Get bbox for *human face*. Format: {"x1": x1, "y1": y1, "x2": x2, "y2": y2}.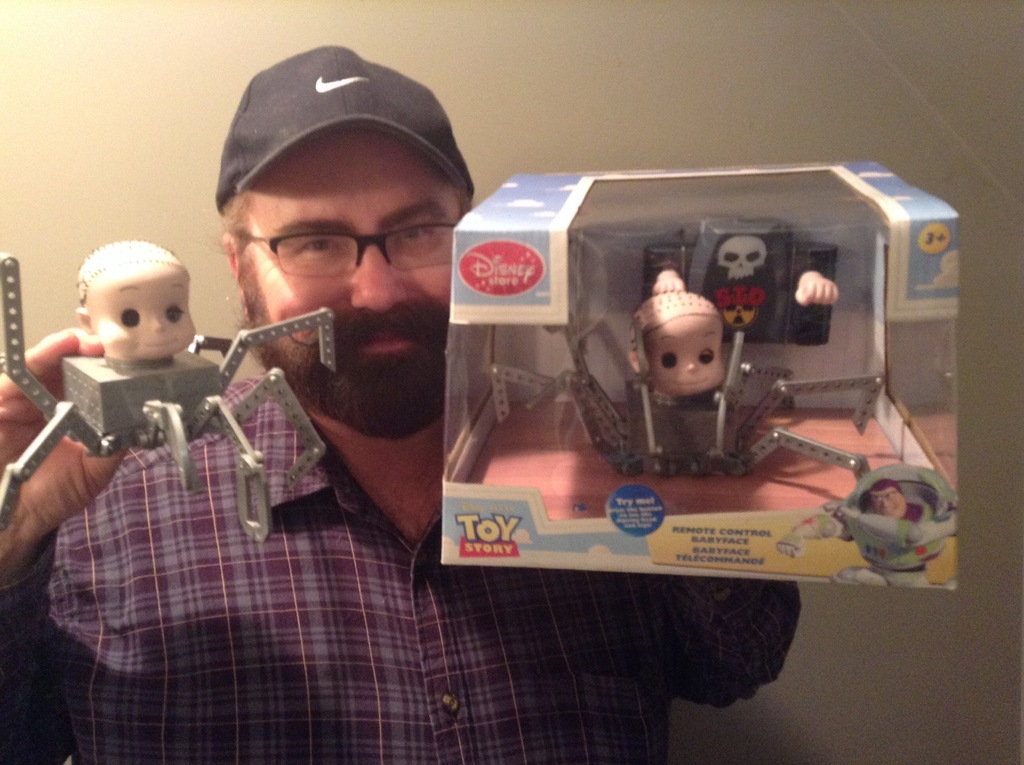
{"x1": 644, "y1": 314, "x2": 723, "y2": 399}.
